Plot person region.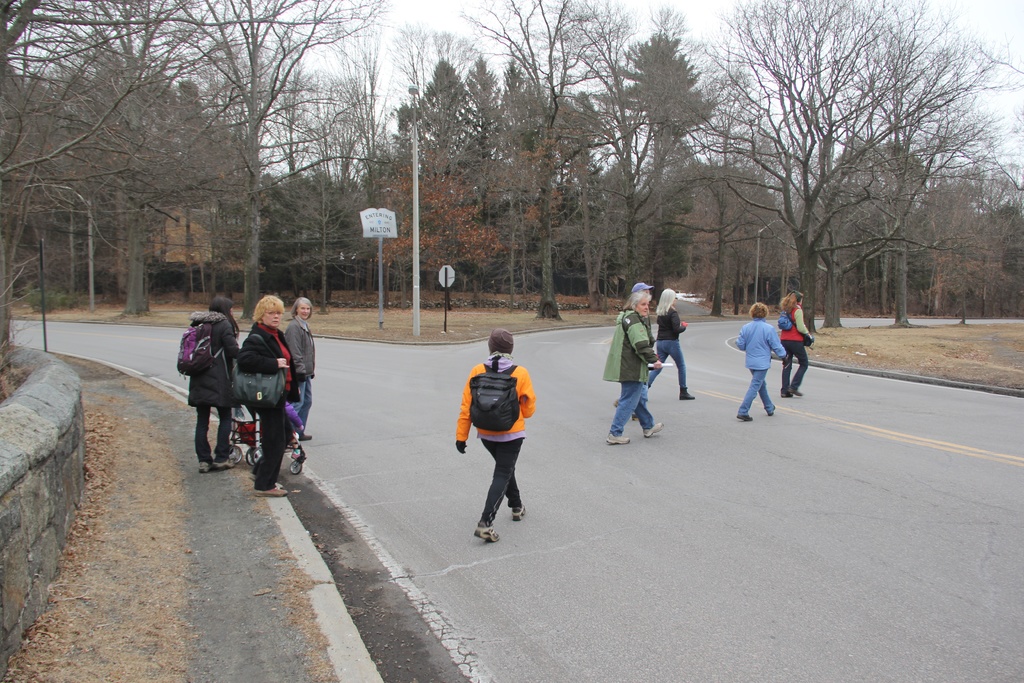
Plotted at region(769, 292, 818, 399).
